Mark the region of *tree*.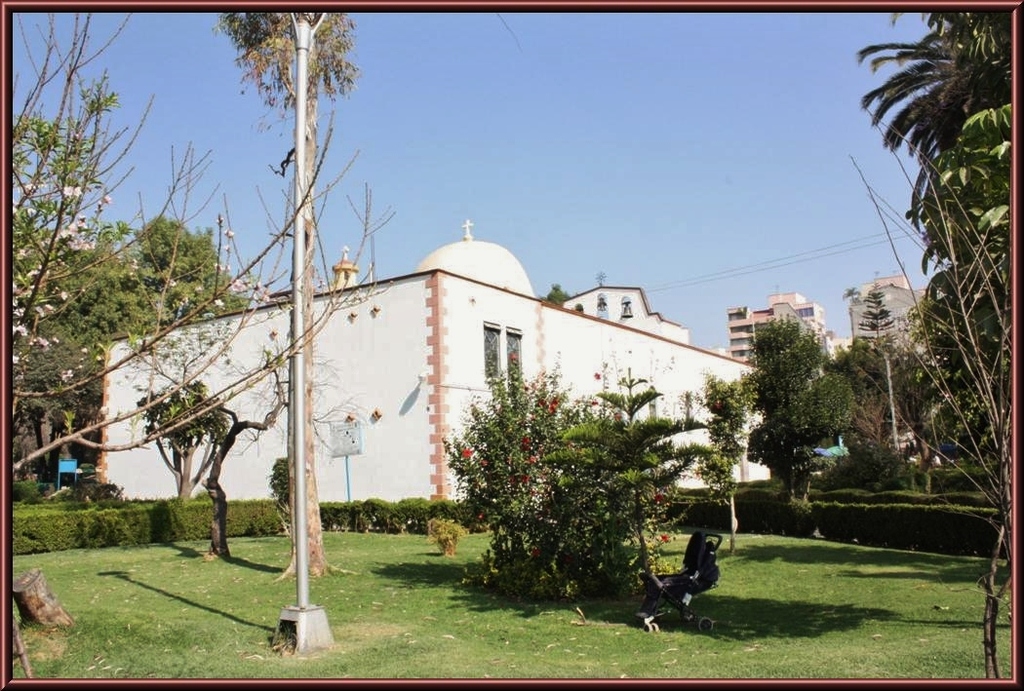
Region: (0, 1, 395, 498).
